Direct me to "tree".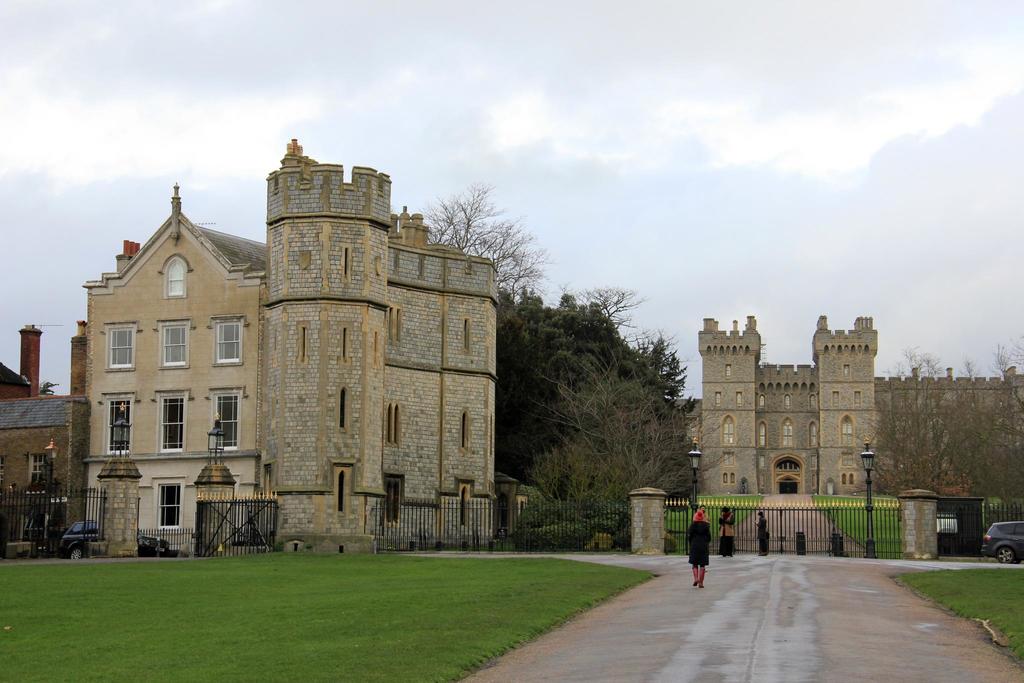
Direction: 35, 379, 56, 395.
